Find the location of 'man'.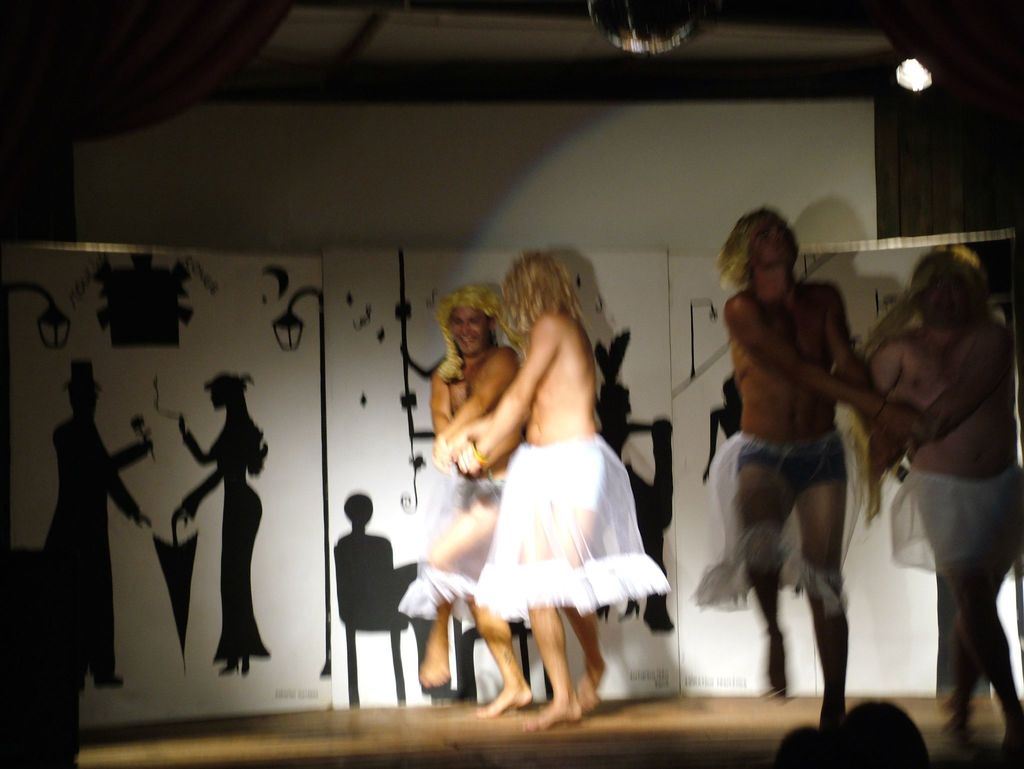
Location: detection(45, 360, 157, 686).
